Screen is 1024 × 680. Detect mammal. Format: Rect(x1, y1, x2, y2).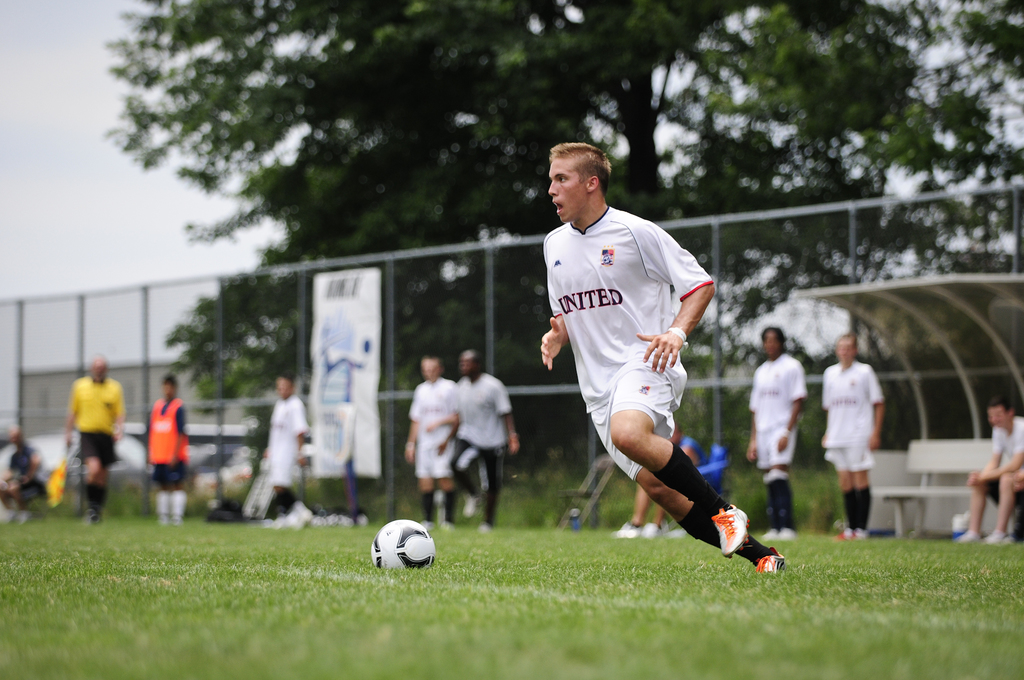
Rect(58, 361, 132, 516).
